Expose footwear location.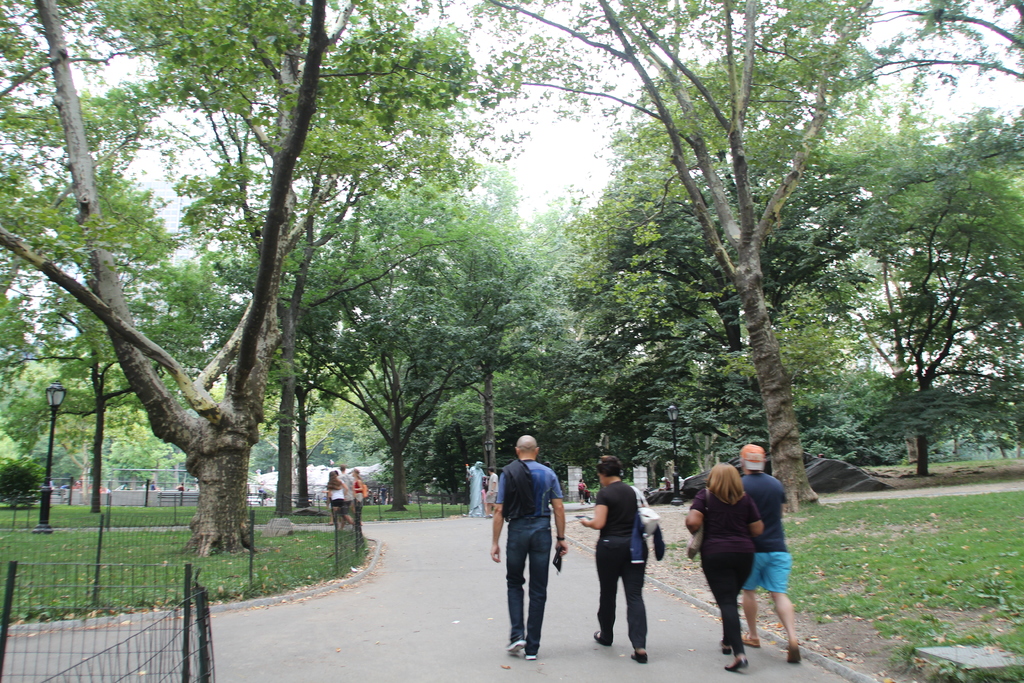
Exposed at box=[632, 647, 645, 663].
